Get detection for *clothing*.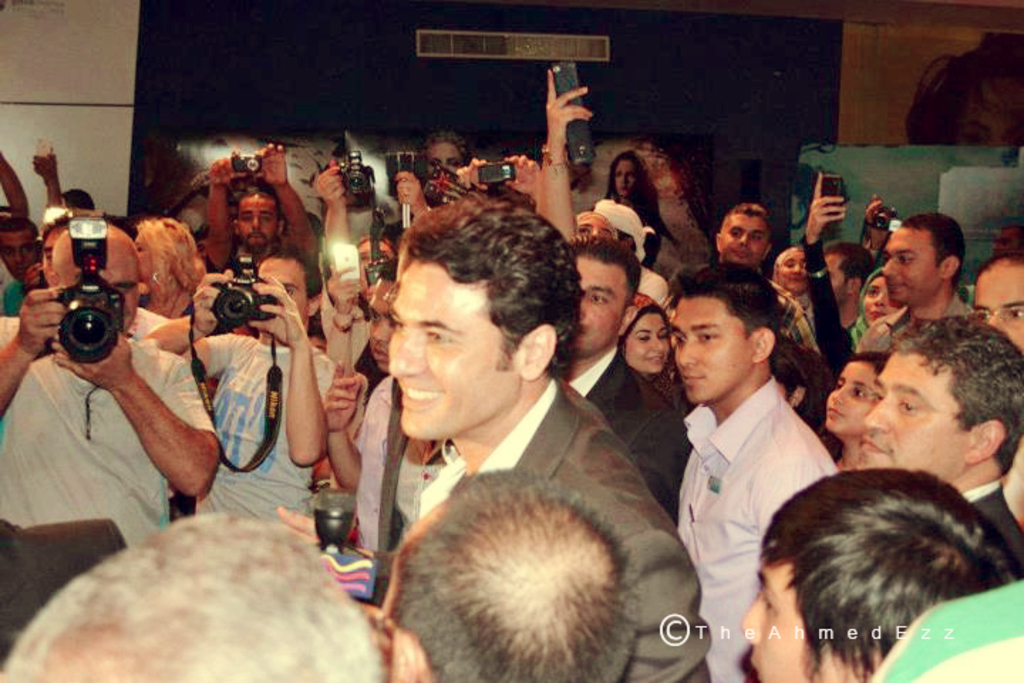
Detection: box=[373, 369, 715, 682].
